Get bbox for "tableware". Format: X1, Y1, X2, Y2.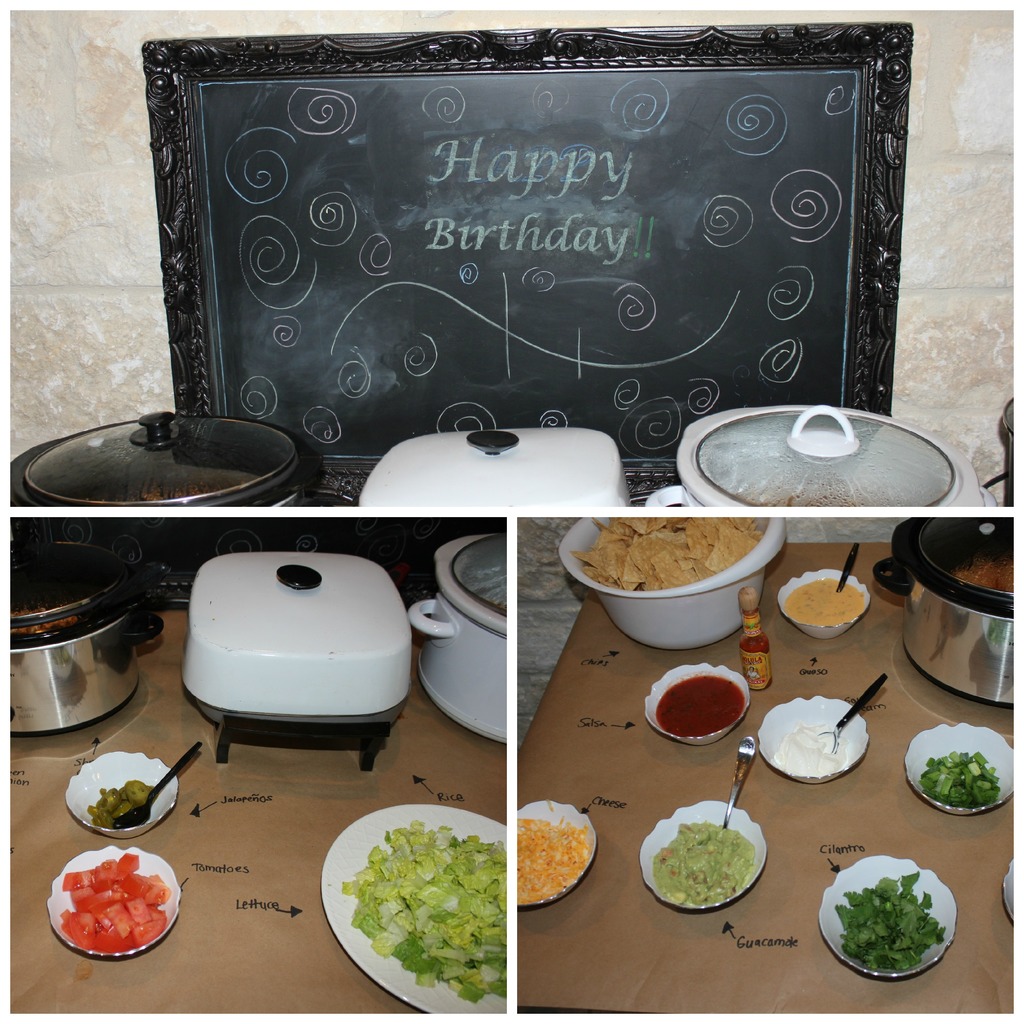
872, 518, 1012, 707.
